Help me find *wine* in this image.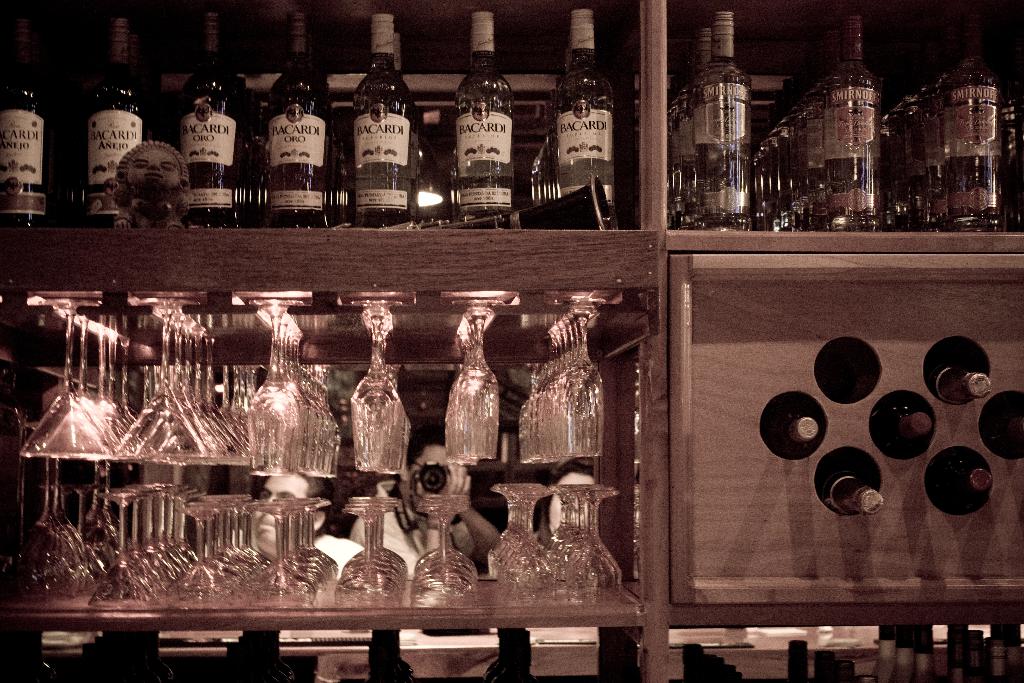
Found it: bbox=(253, 0, 341, 227).
